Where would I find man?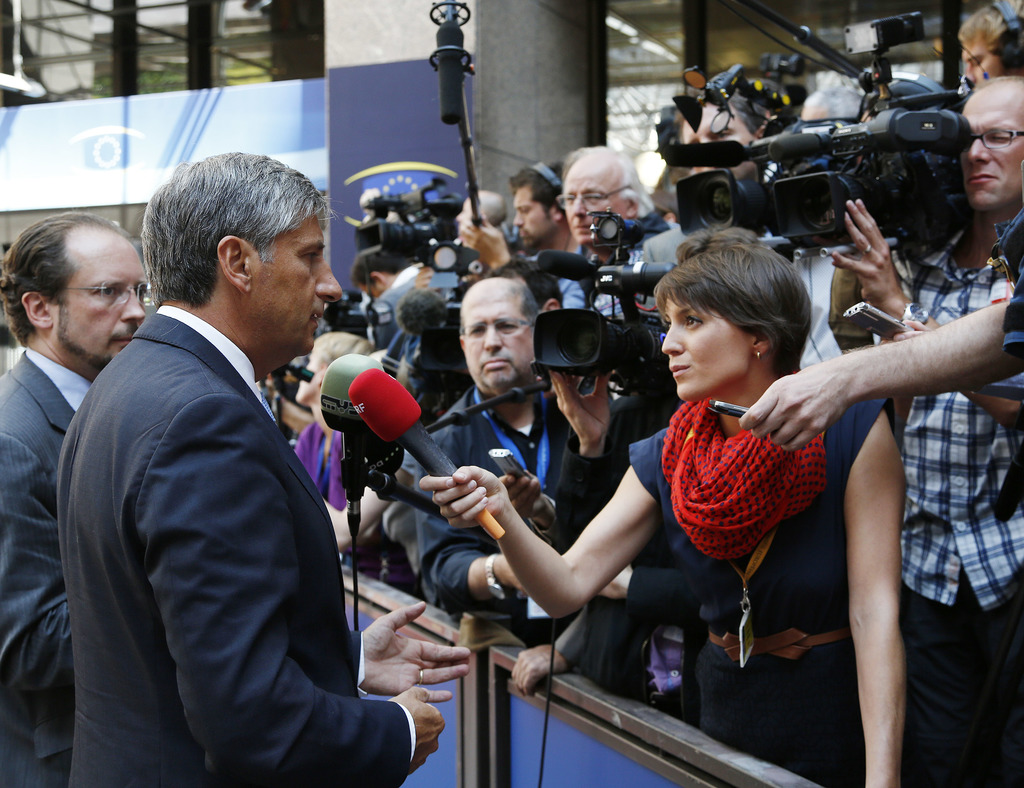
At <bbox>738, 213, 1023, 453</bbox>.
